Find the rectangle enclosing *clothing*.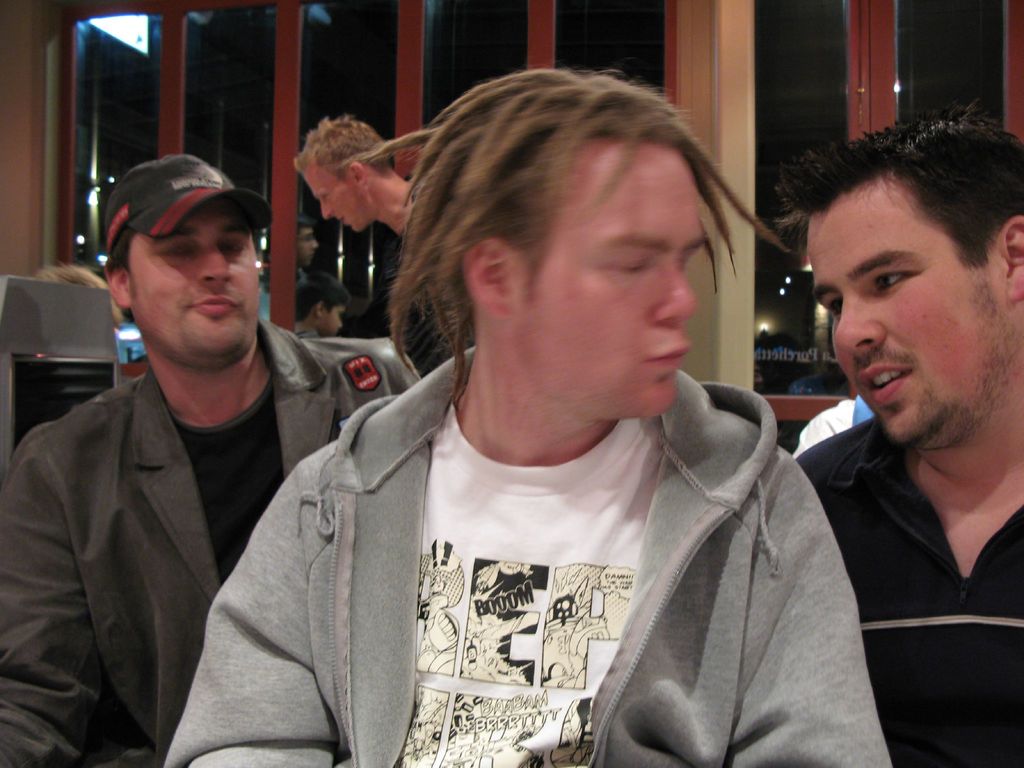
788 385 882 463.
